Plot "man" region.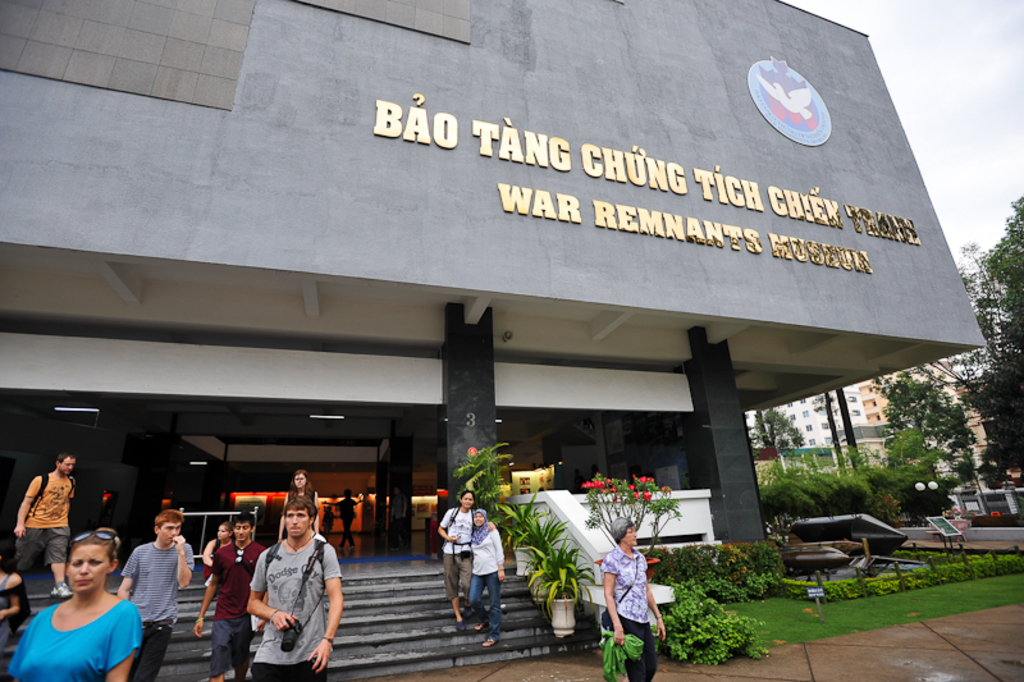
Plotted at {"x1": 274, "y1": 472, "x2": 323, "y2": 543}.
